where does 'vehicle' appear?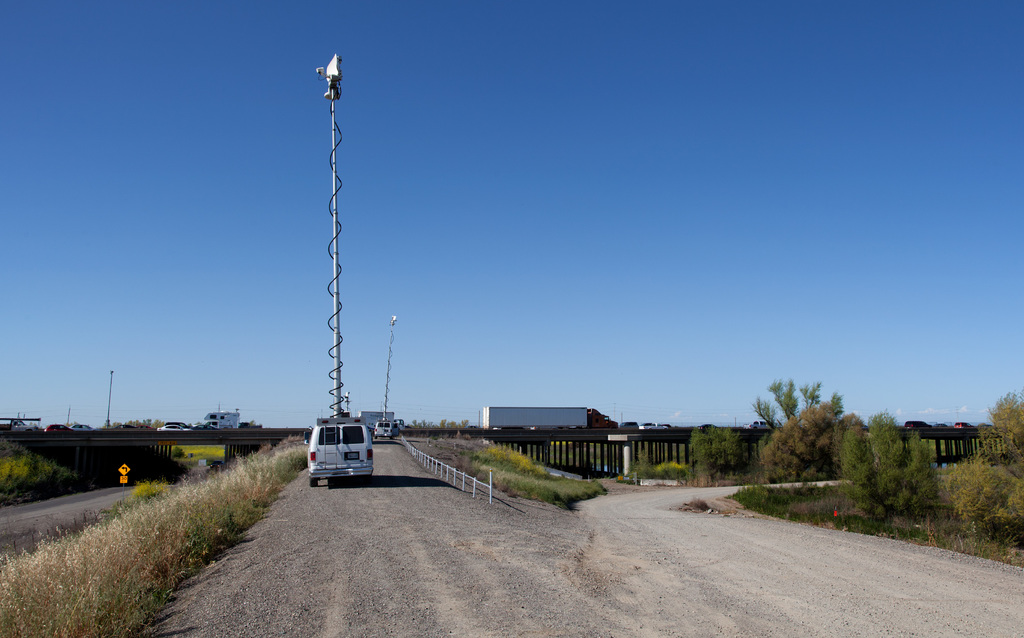
Appears at BBox(644, 416, 656, 430).
